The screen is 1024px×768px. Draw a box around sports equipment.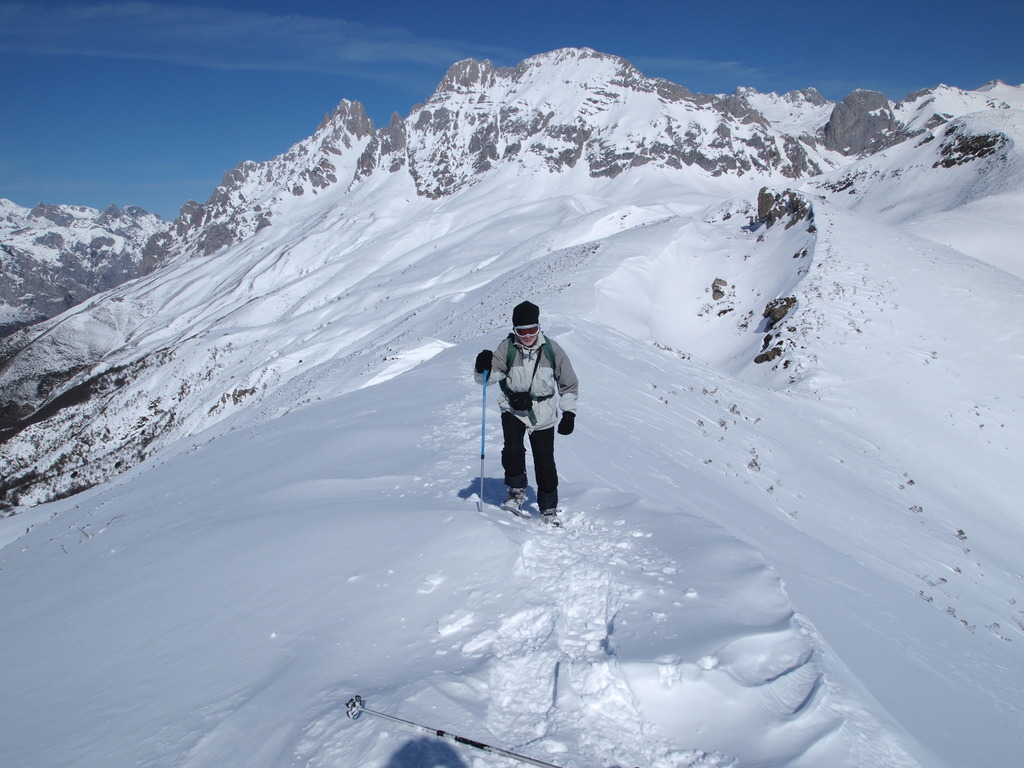
481/363/489/515.
